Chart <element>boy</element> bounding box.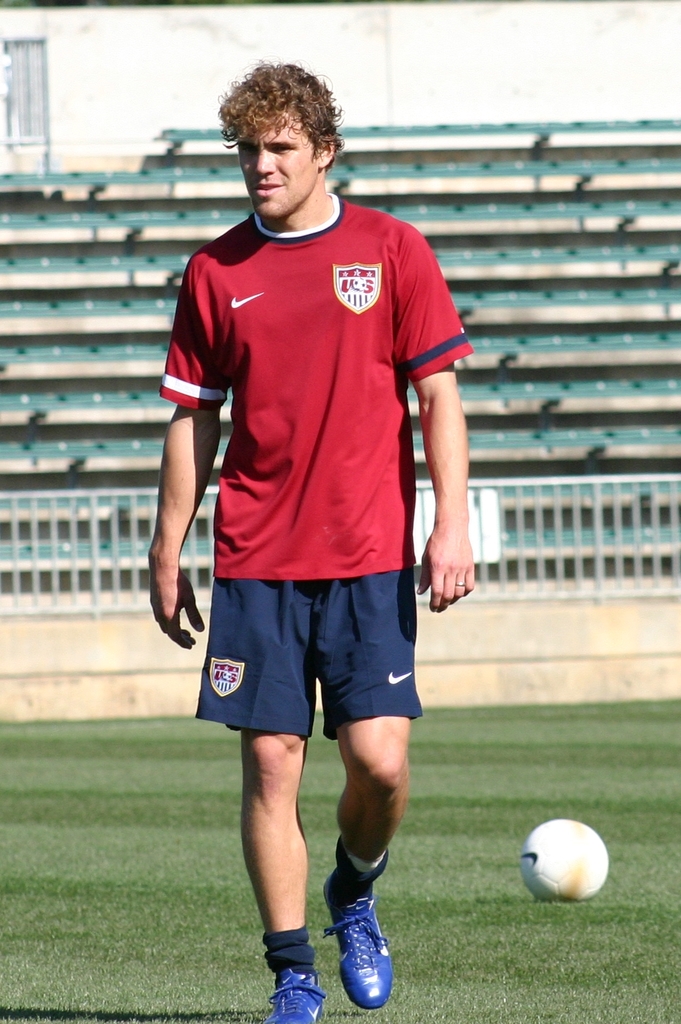
Charted: {"x1": 140, "y1": 55, "x2": 469, "y2": 1023}.
